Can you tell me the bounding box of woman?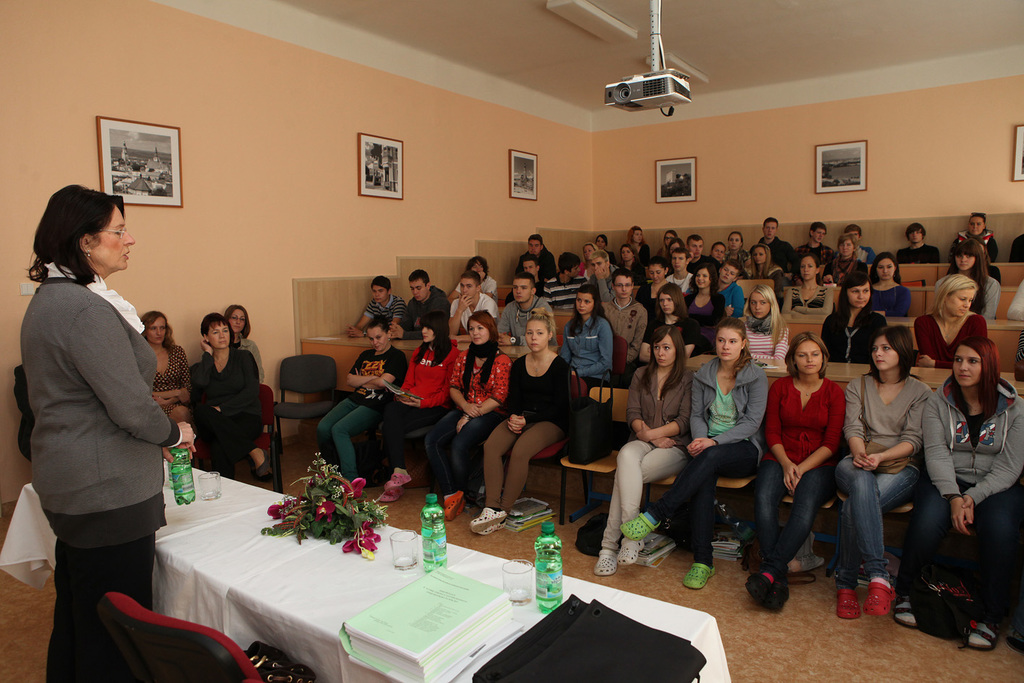
detection(579, 241, 601, 279).
